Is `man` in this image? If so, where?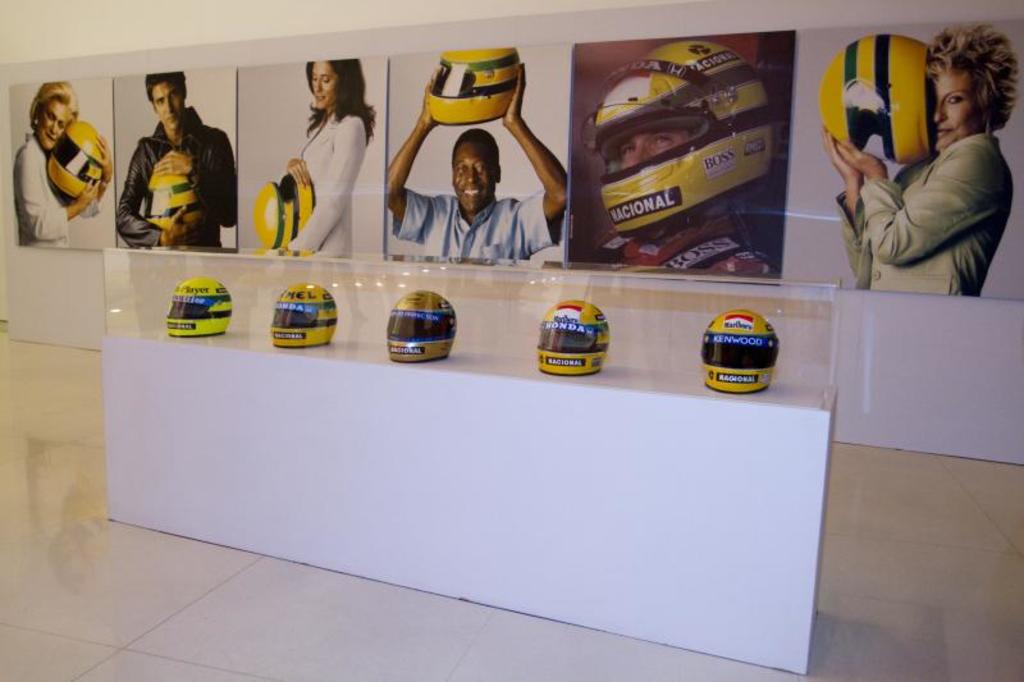
Yes, at crop(586, 40, 781, 284).
